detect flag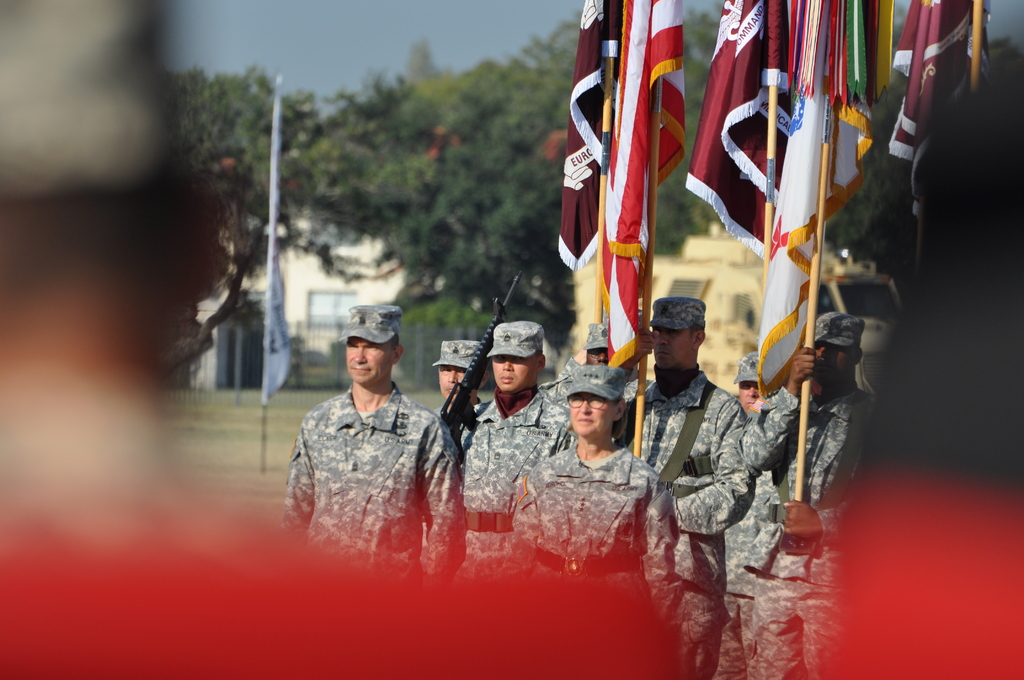
683, 0, 789, 251
